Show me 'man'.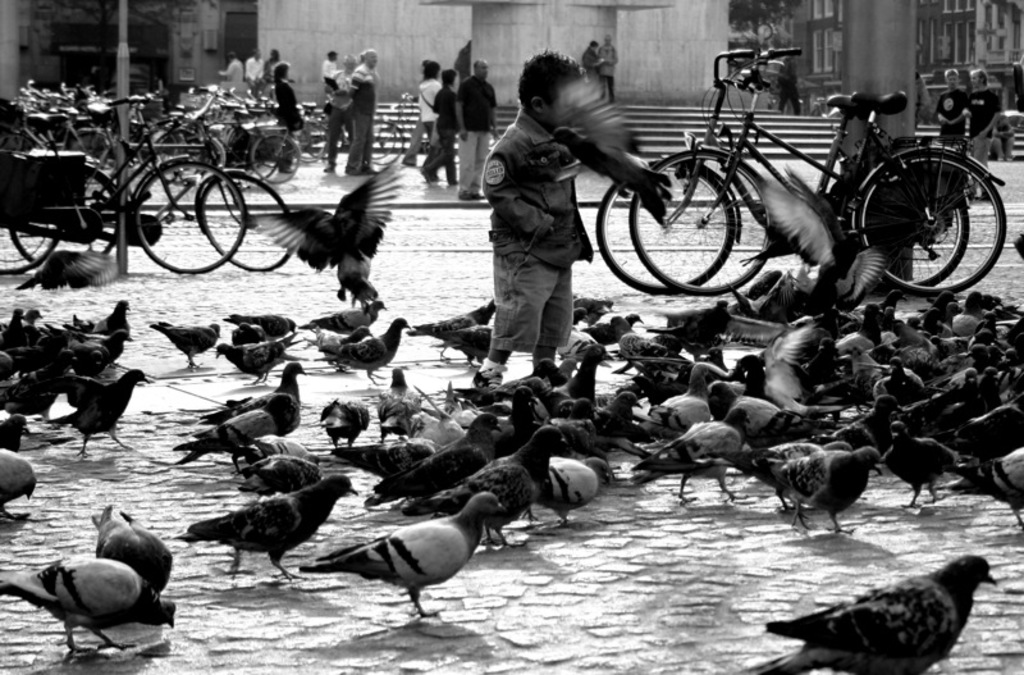
'man' is here: region(959, 64, 1002, 200).
